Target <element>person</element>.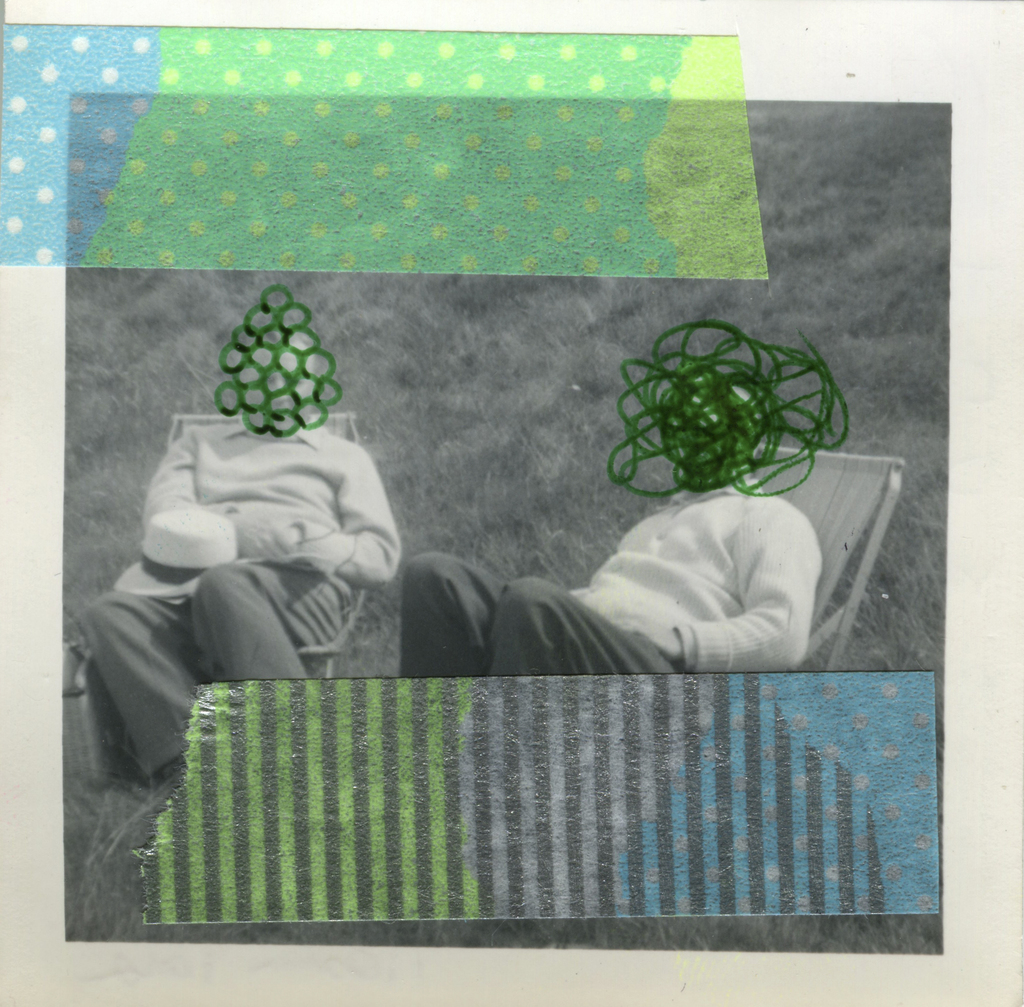
Target region: <bbox>73, 315, 414, 784</bbox>.
